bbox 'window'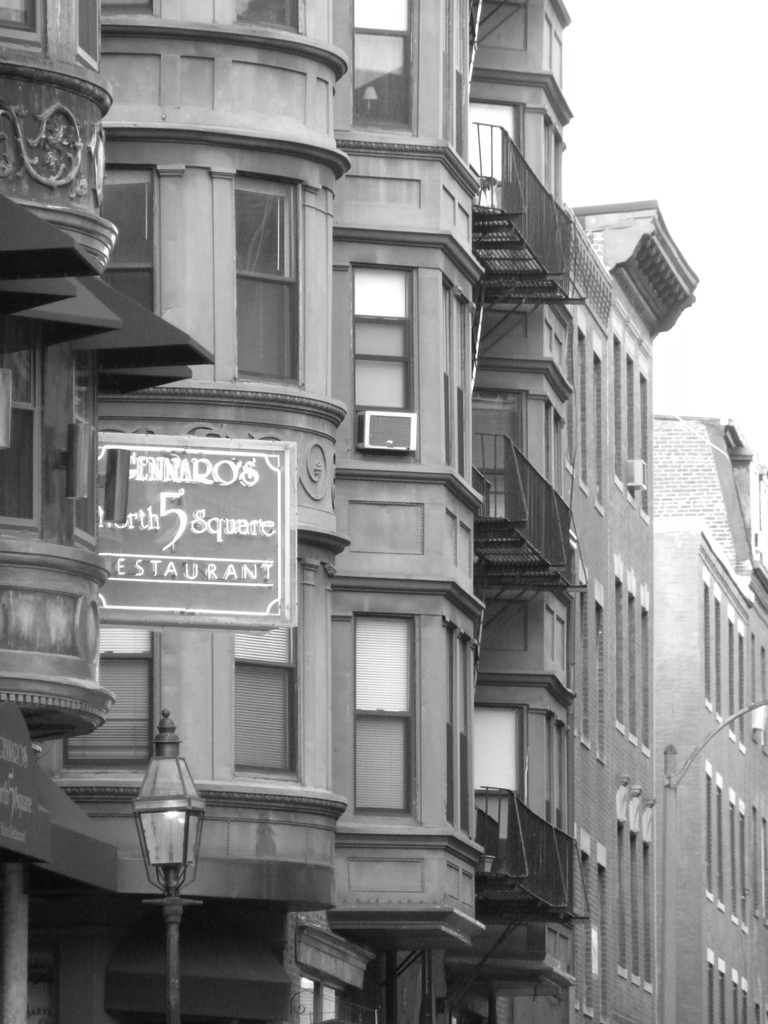
x1=353, y1=264, x2=423, y2=465
